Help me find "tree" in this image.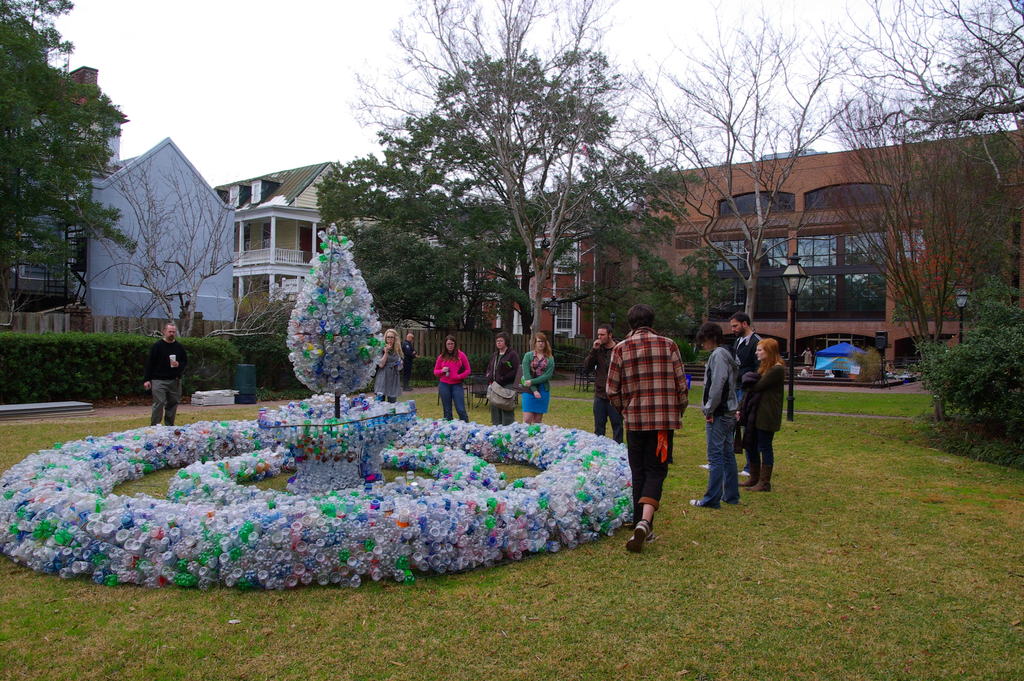
Found it: bbox=(72, 152, 309, 344).
